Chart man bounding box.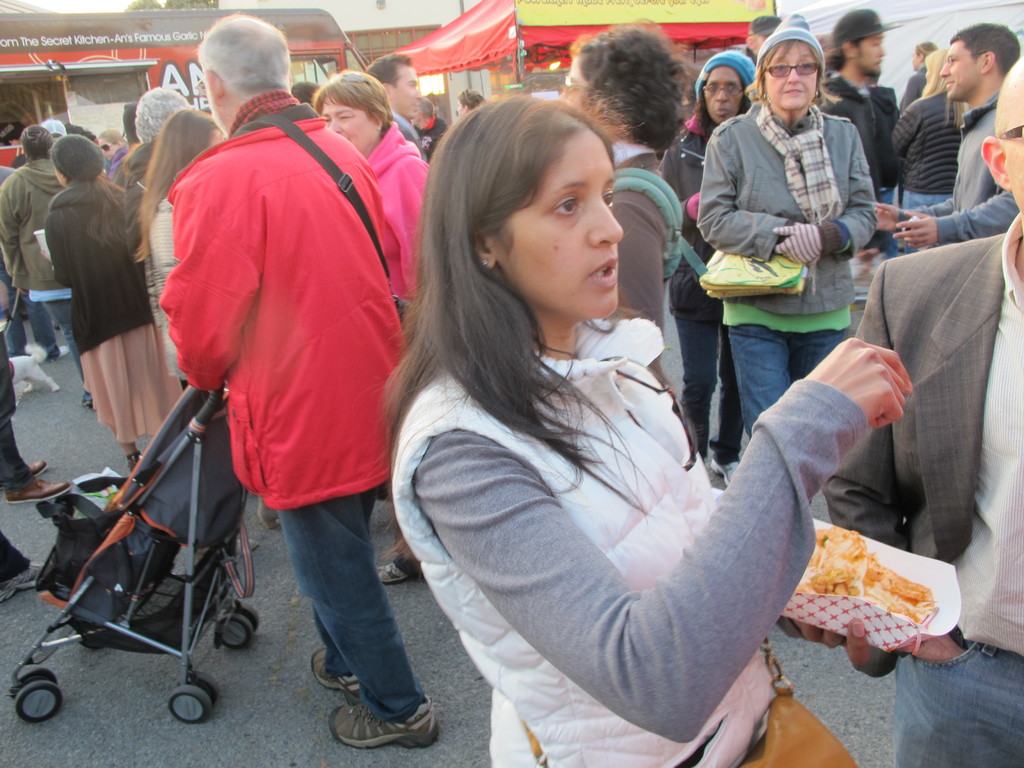
Charted: bbox=[813, 4, 909, 246].
